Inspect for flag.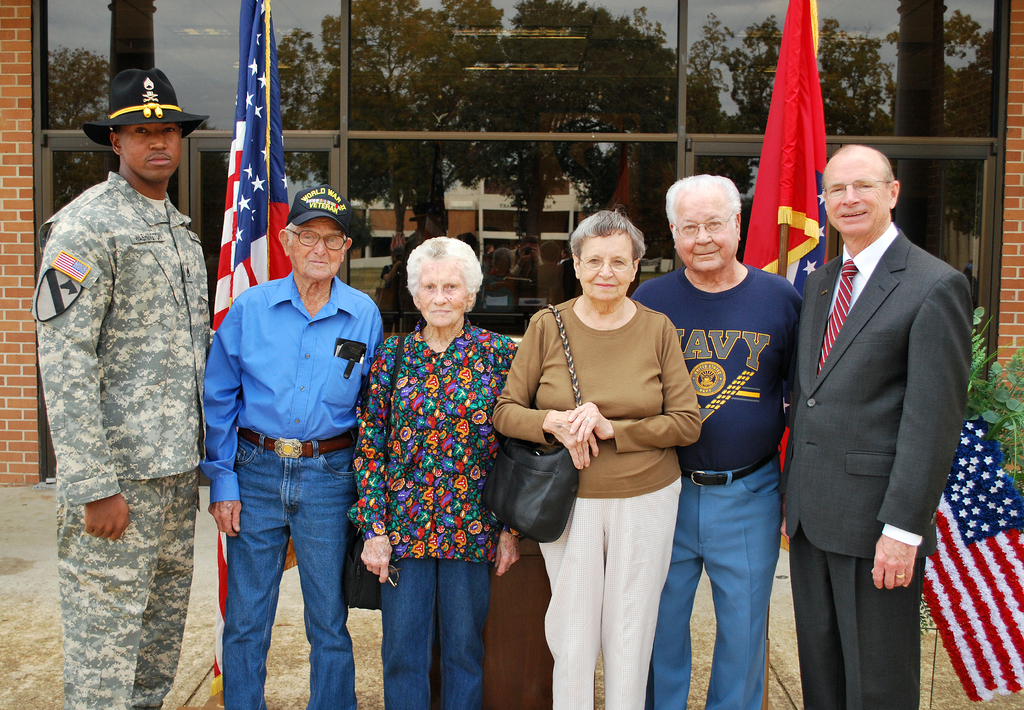
Inspection: detection(733, 0, 840, 476).
